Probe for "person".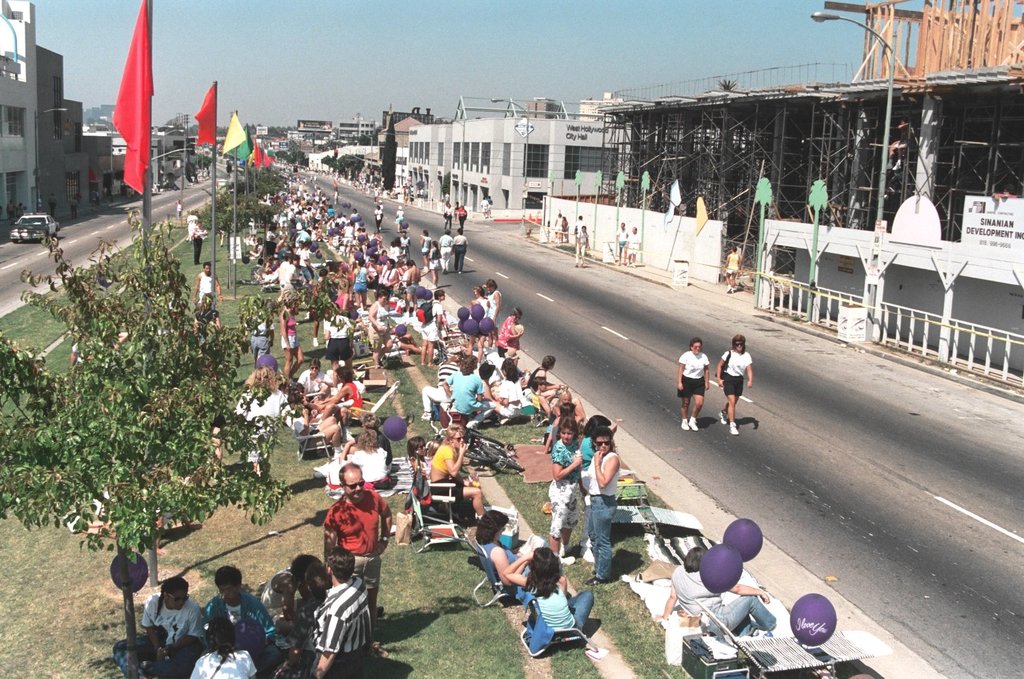
Probe result: <box>230,355,304,484</box>.
